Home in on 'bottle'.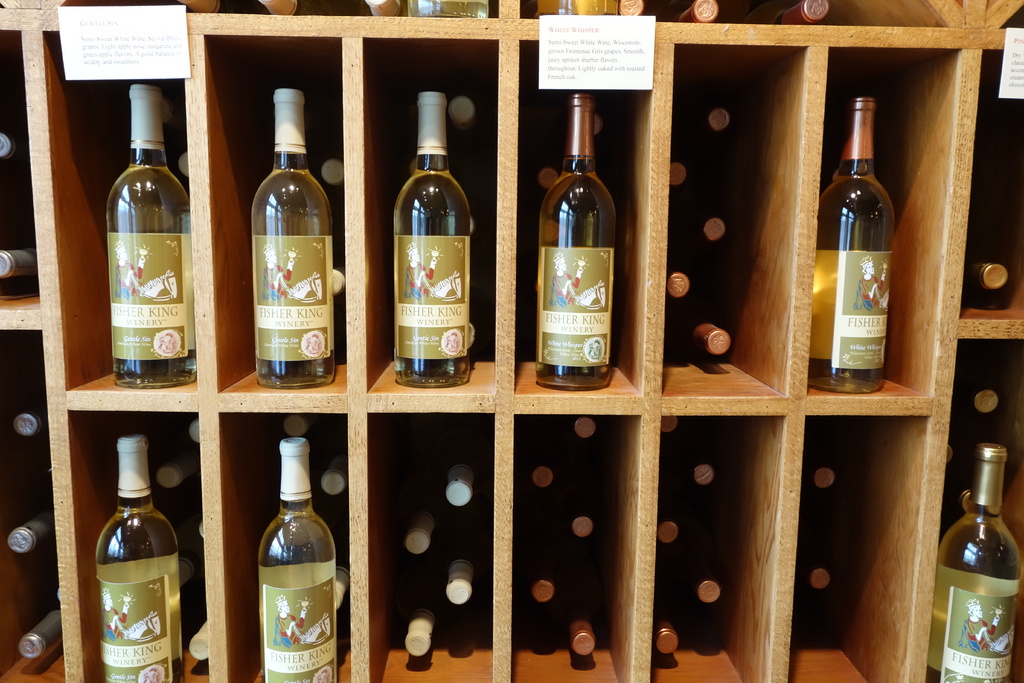
Homed in at rect(406, 158, 429, 174).
